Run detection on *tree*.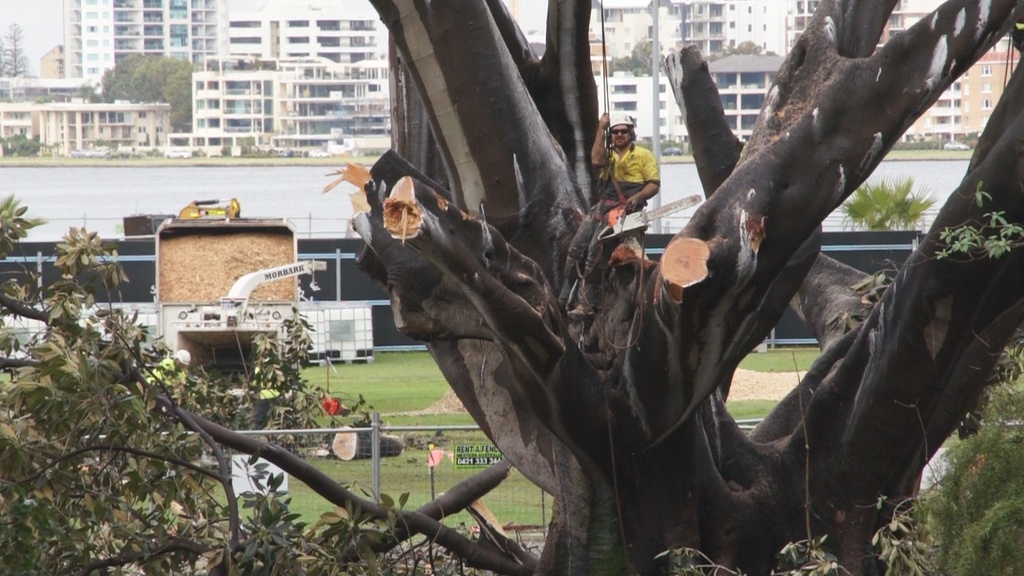
Result: [left=76, top=81, right=95, bottom=103].
